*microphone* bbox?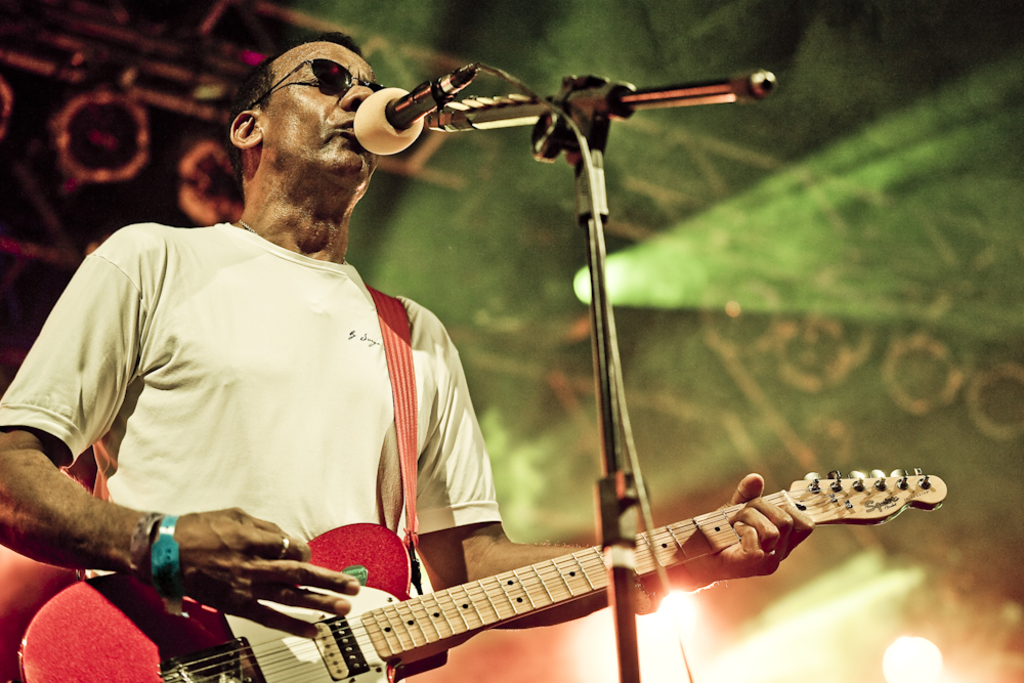
352/62/478/156
